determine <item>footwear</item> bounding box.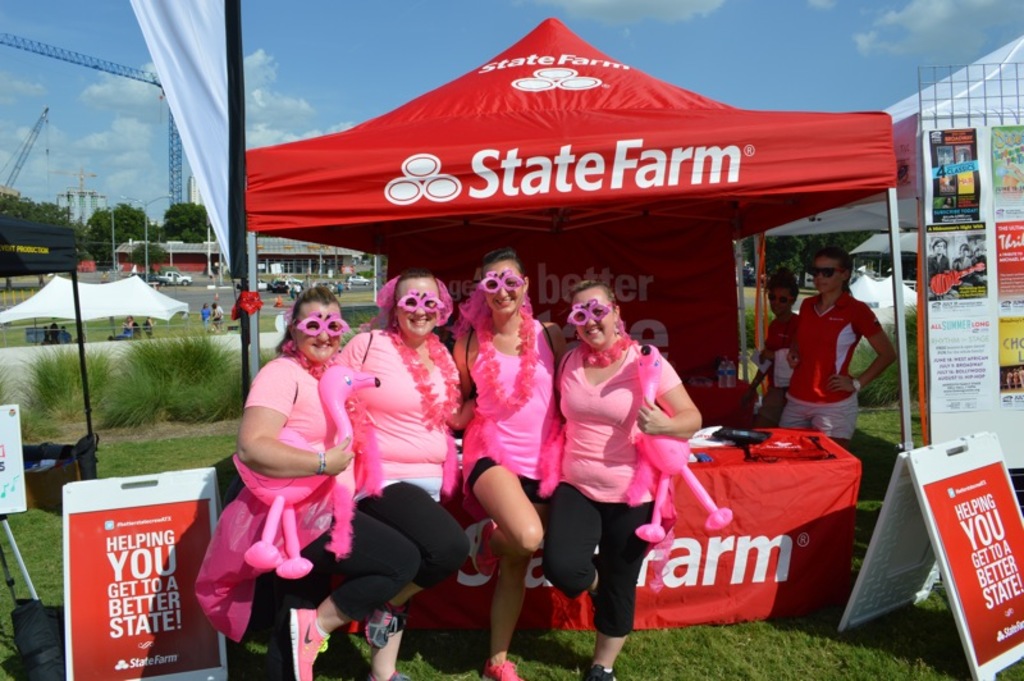
Determined: [481,659,521,680].
